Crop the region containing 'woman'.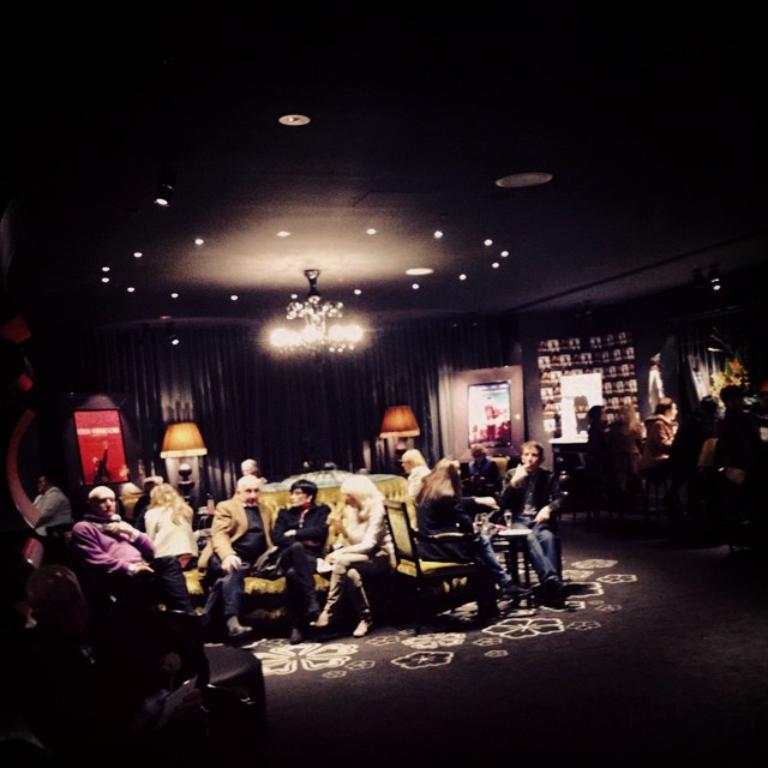
Crop region: (x1=409, y1=452, x2=540, y2=624).
